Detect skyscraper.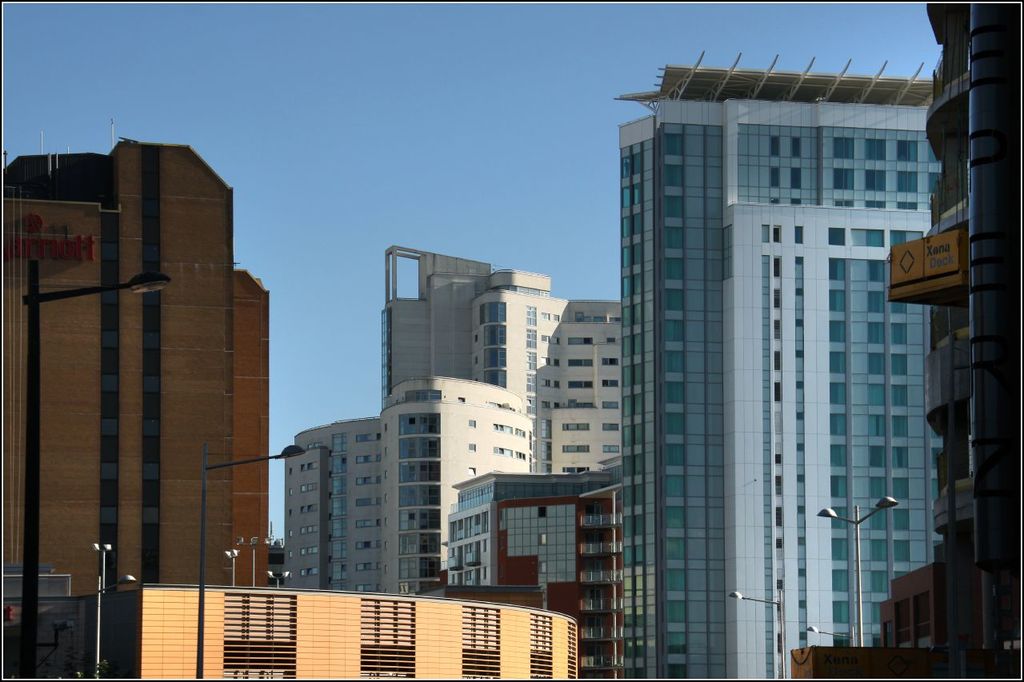
Detected at {"left": 0, "top": 572, "right": 582, "bottom": 681}.
